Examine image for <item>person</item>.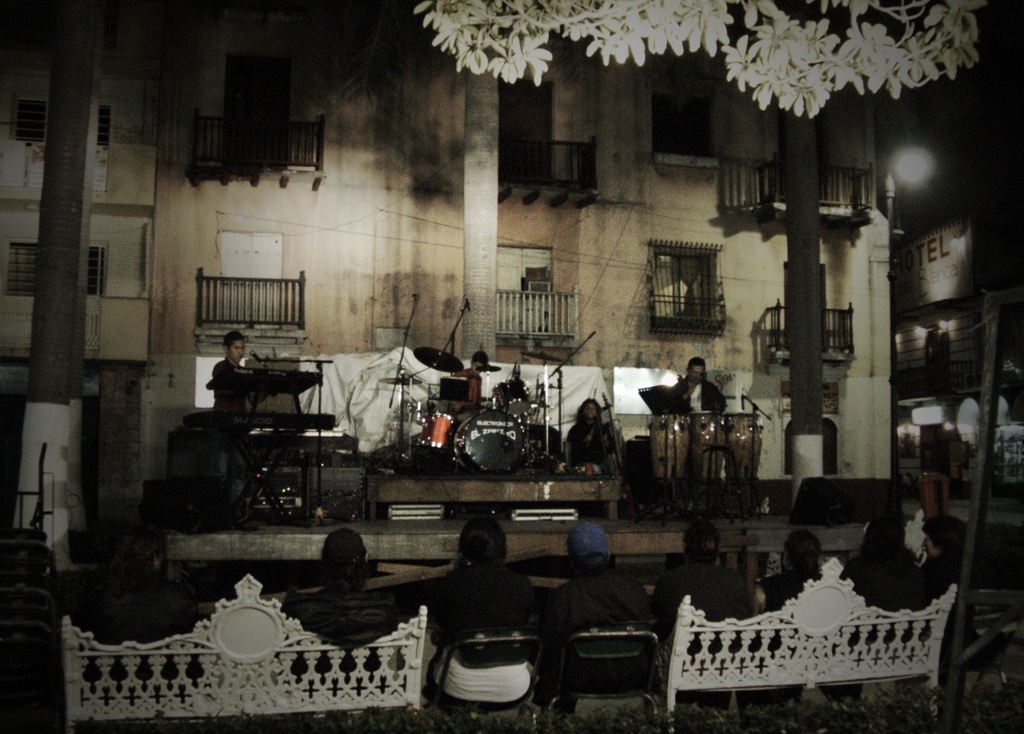
Examination result: <box>208,334,287,531</box>.
